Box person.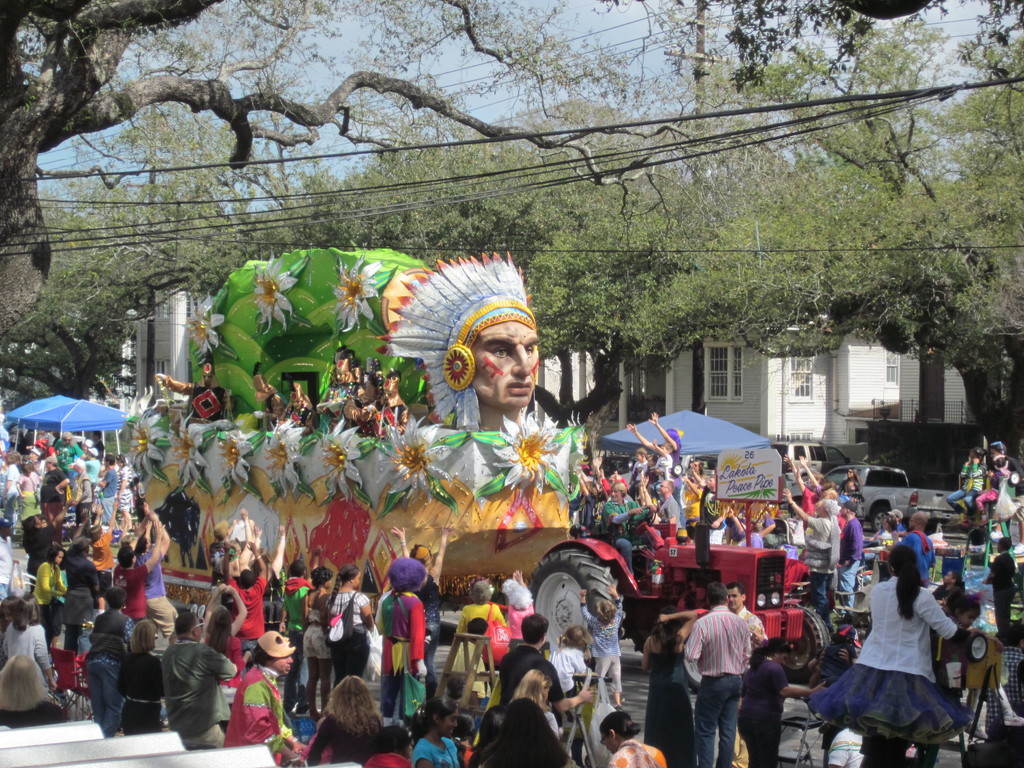
<bbox>20, 541, 73, 634</bbox>.
